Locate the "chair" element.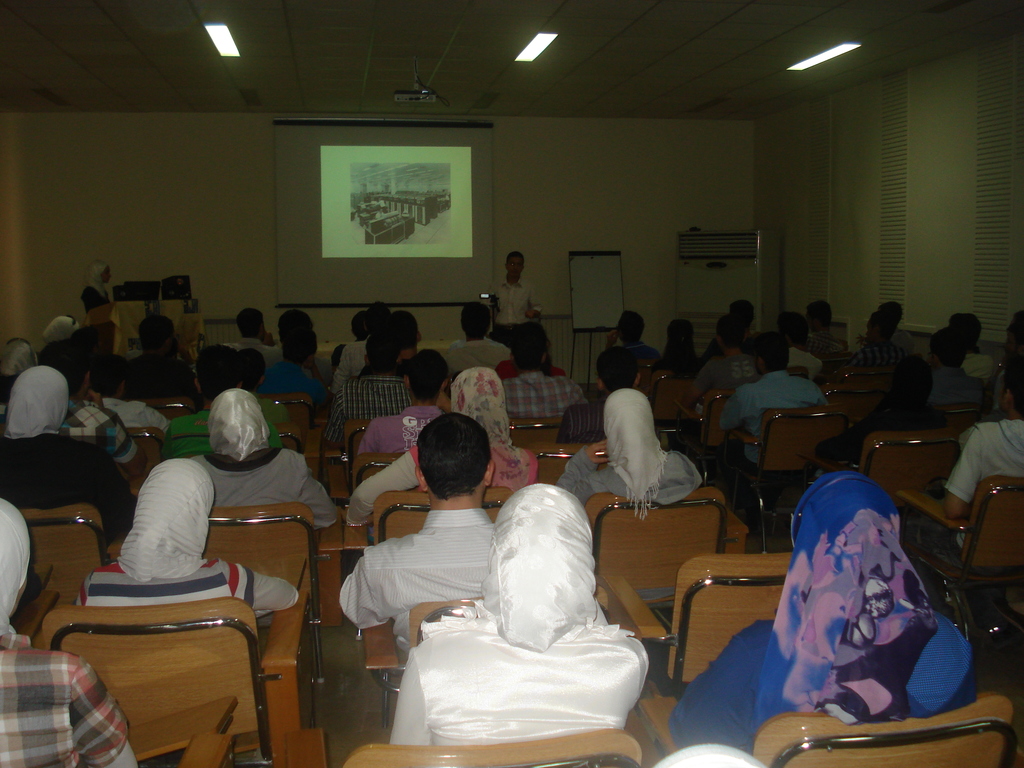
Element bbox: <region>334, 485, 510, 563</region>.
